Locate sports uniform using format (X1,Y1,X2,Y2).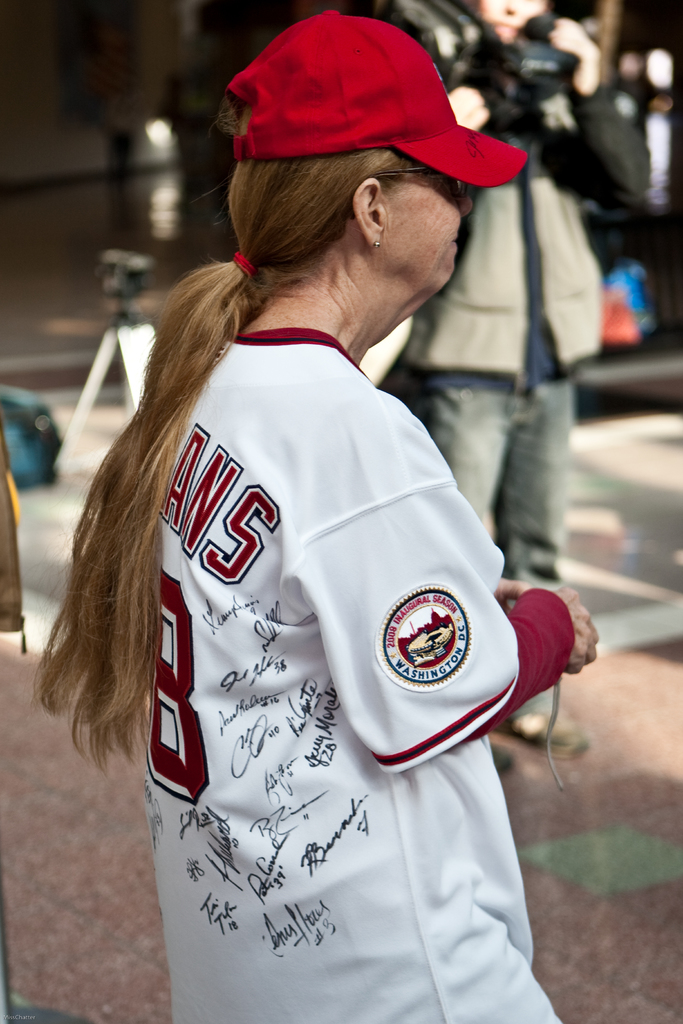
(115,314,612,1023).
